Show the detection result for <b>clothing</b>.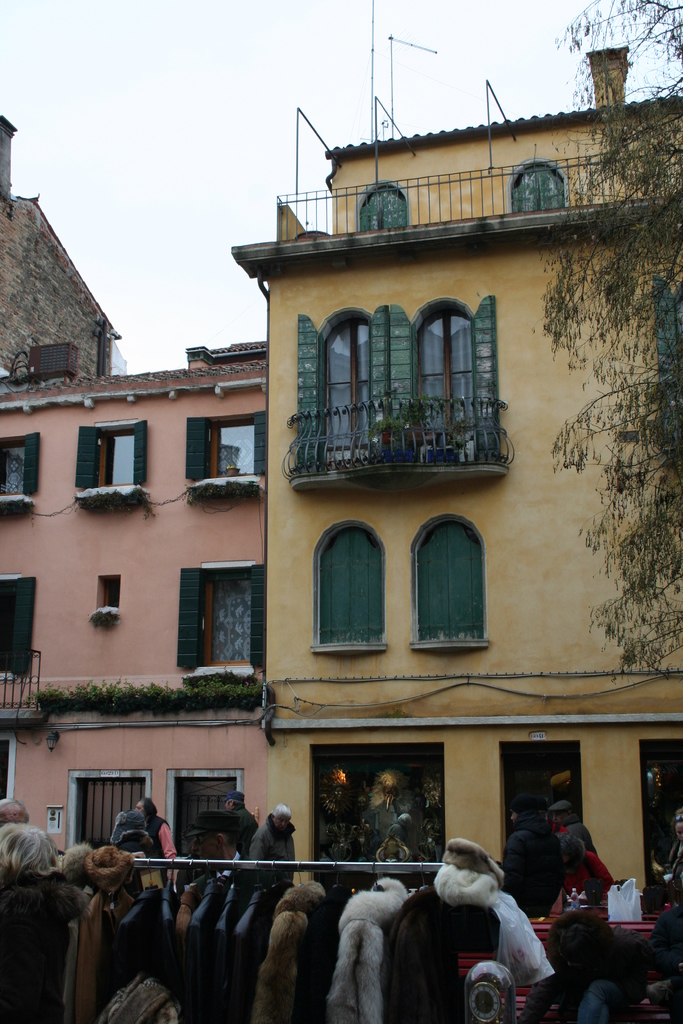
249, 822, 296, 887.
